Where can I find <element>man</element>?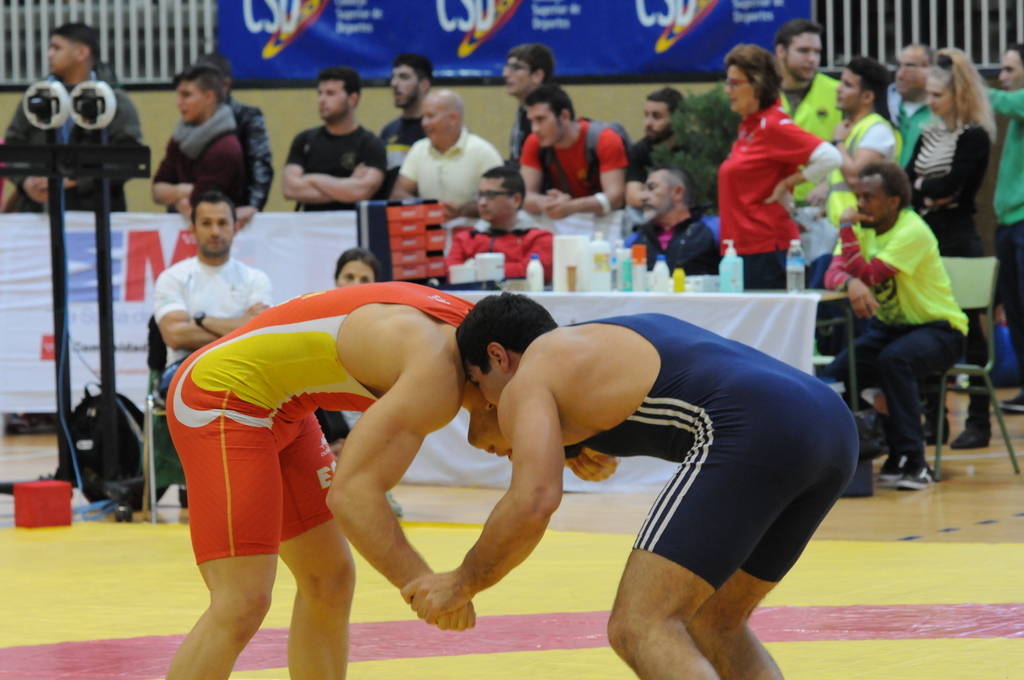
You can find it at 378,53,430,201.
